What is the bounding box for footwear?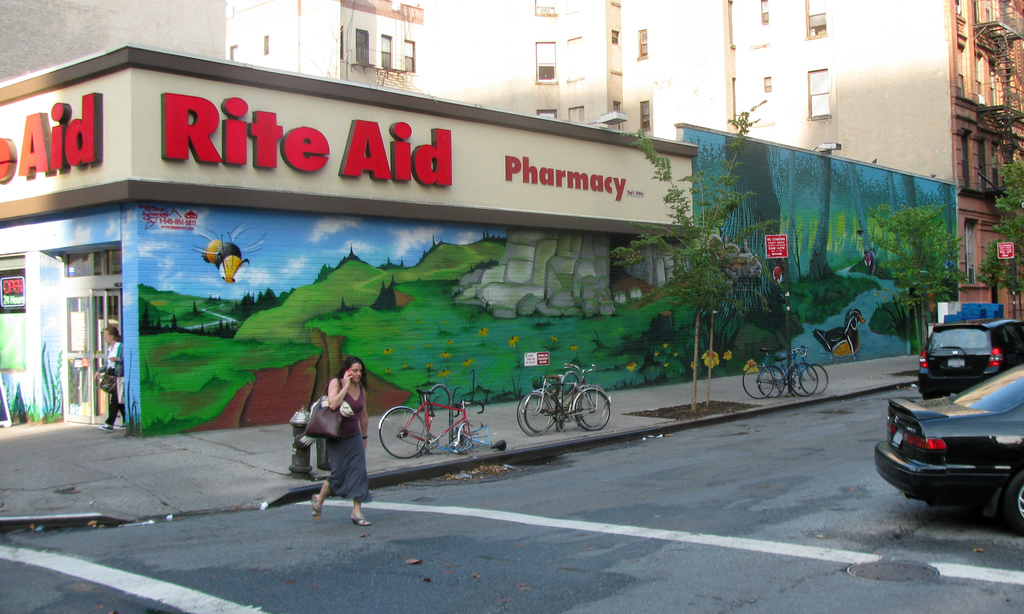
BBox(351, 514, 371, 526).
